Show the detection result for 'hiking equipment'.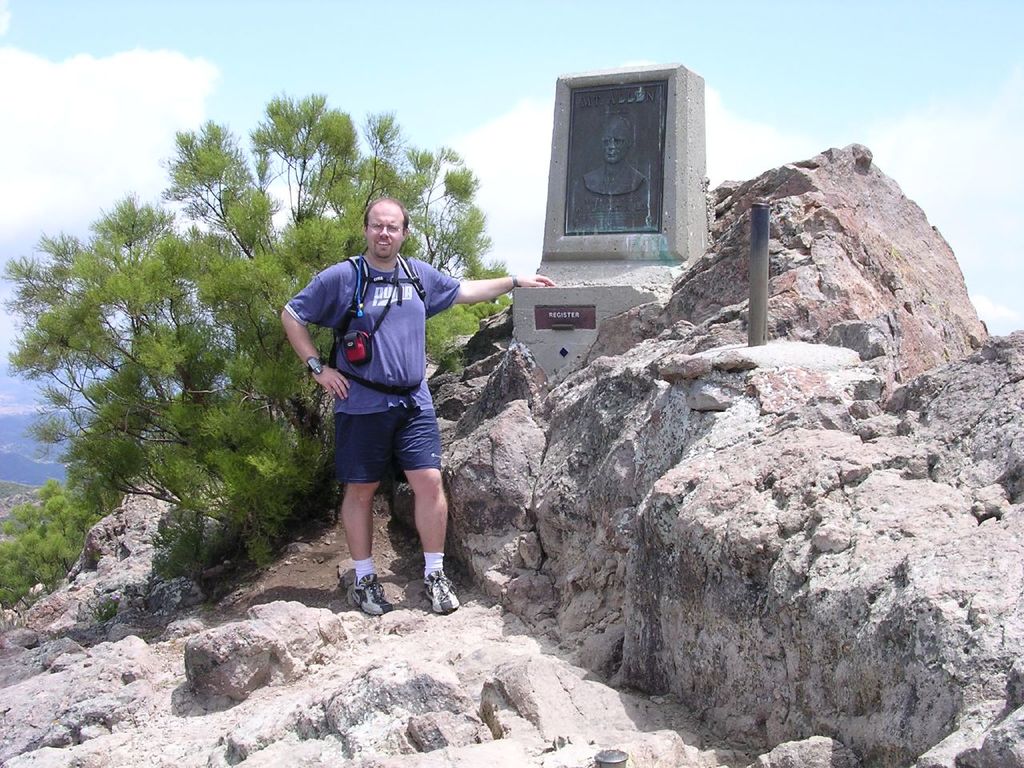
308/254/429/417.
